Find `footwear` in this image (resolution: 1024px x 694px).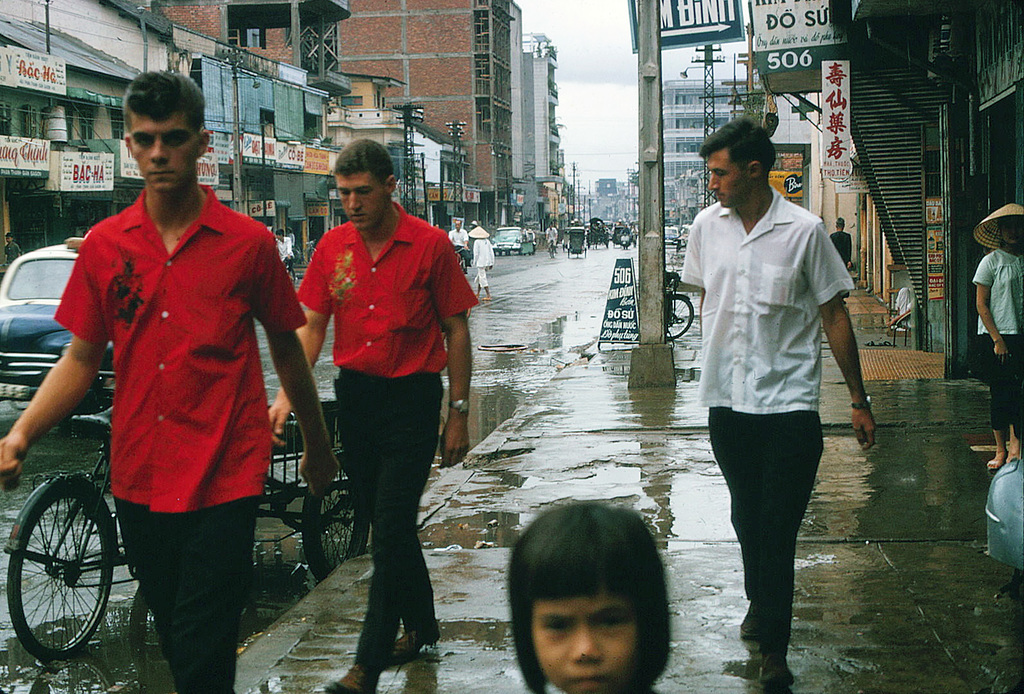
323/662/383/693.
